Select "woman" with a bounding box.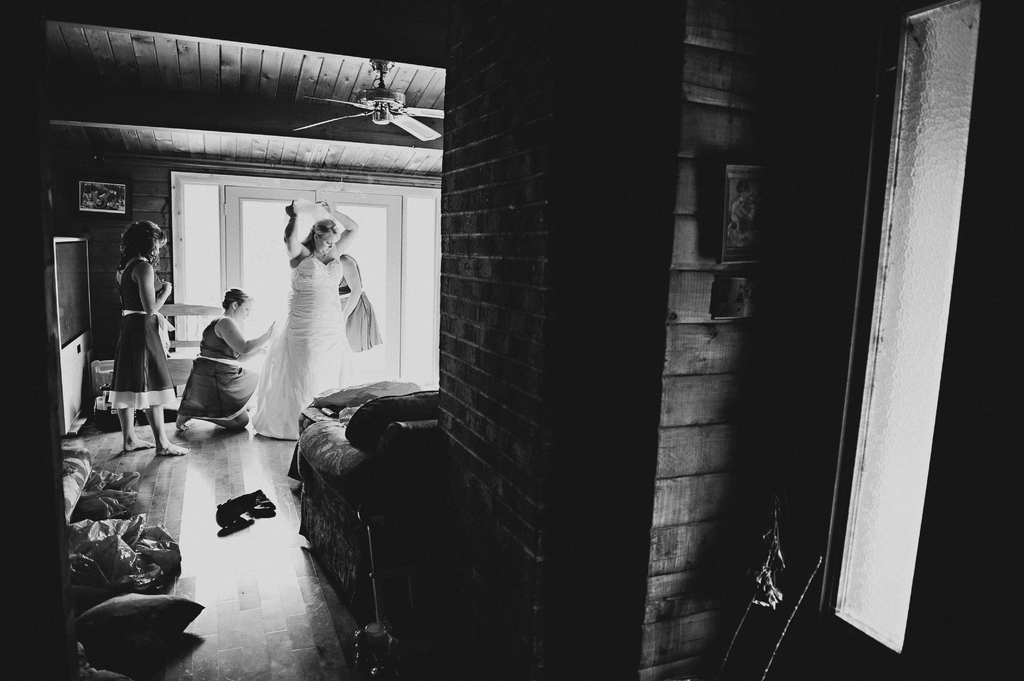
(left=333, top=244, right=385, bottom=353).
